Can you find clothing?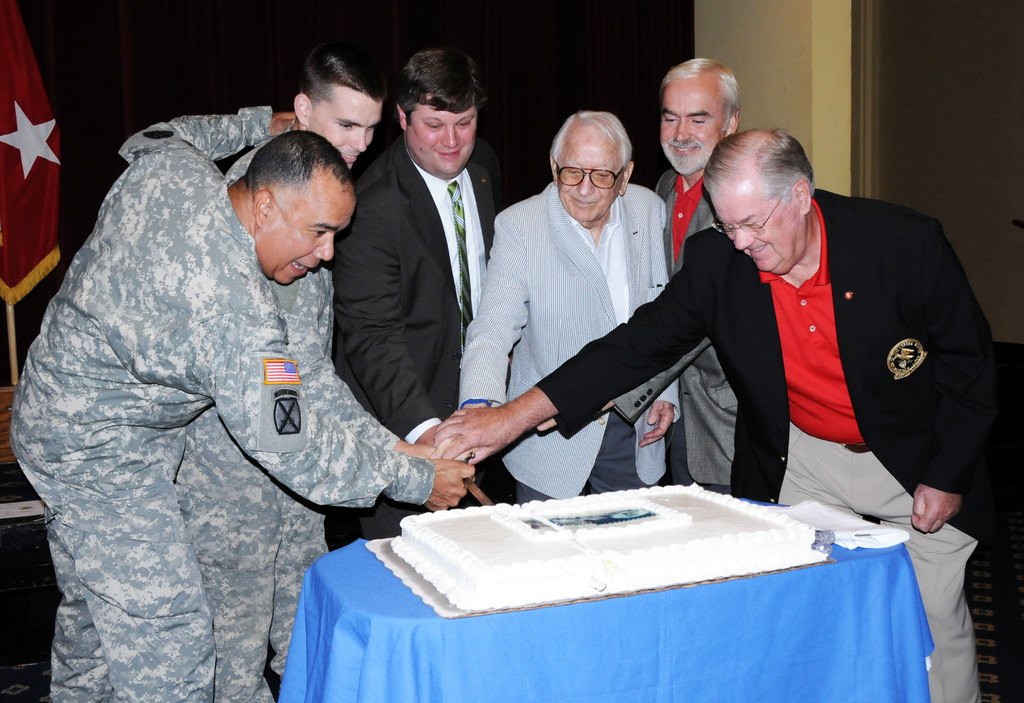
Yes, bounding box: (326, 138, 500, 554).
